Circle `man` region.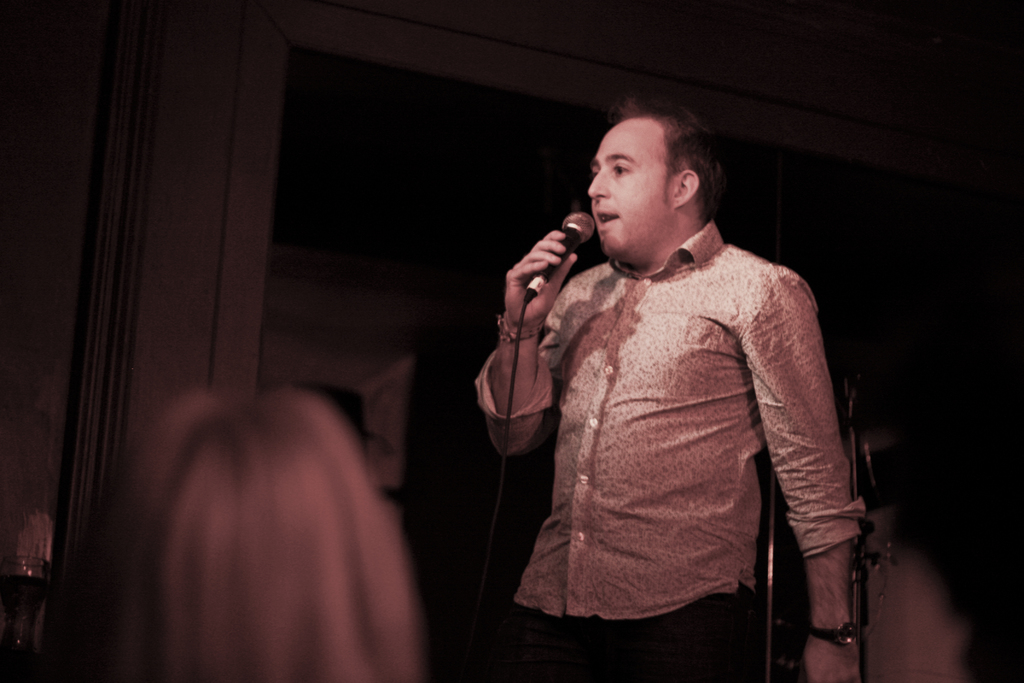
Region: <region>468, 76, 876, 657</region>.
